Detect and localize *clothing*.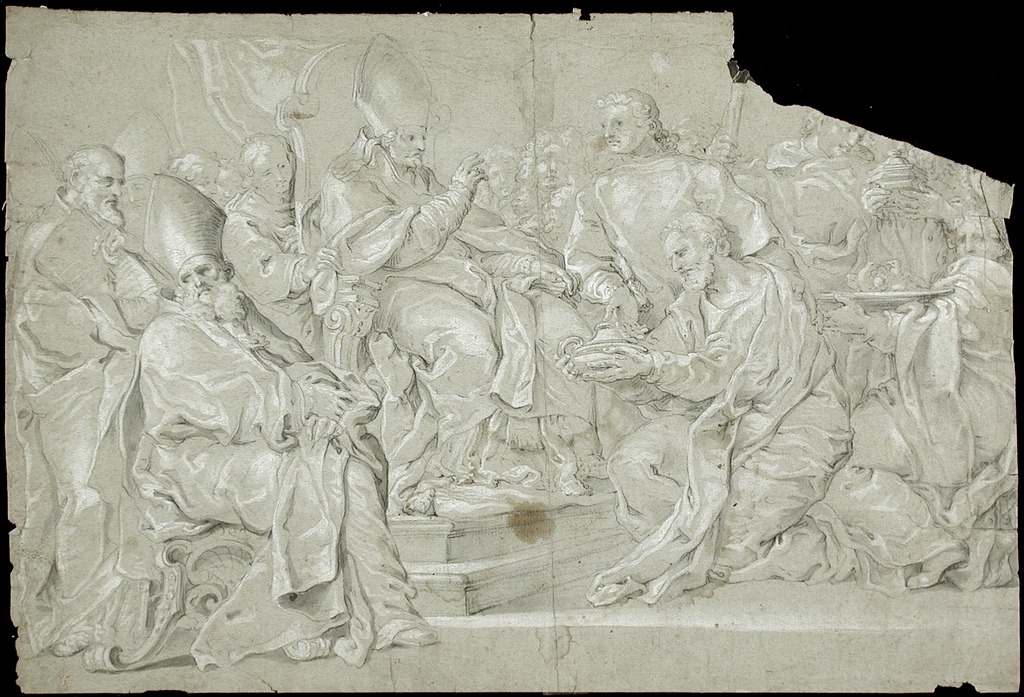
Localized at 218,191,314,364.
